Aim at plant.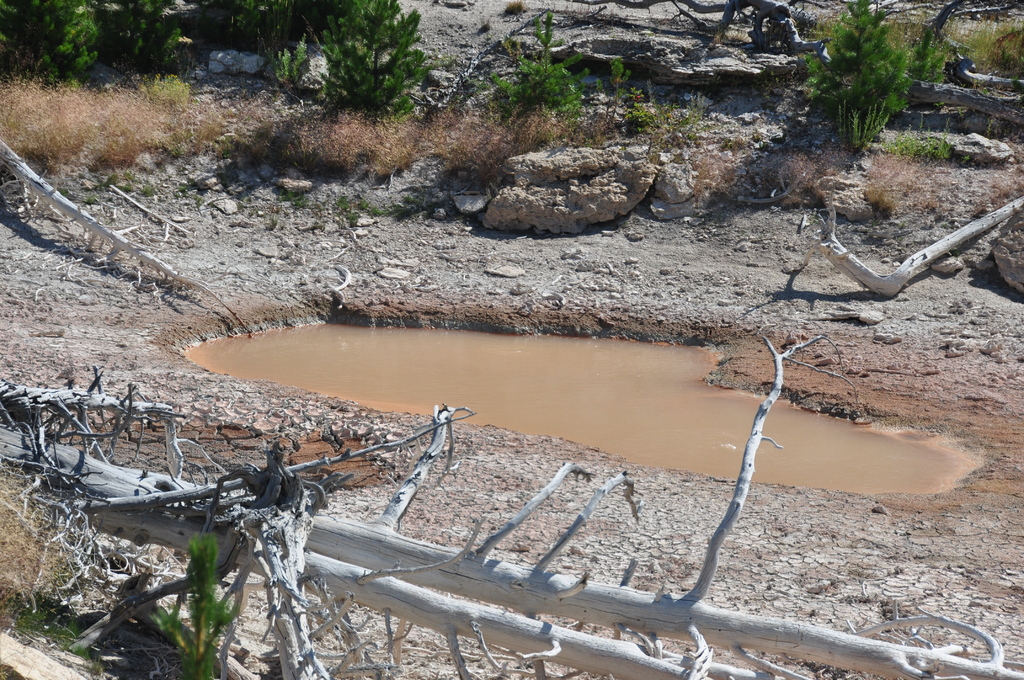
Aimed at <bbox>19, 0, 225, 90</bbox>.
